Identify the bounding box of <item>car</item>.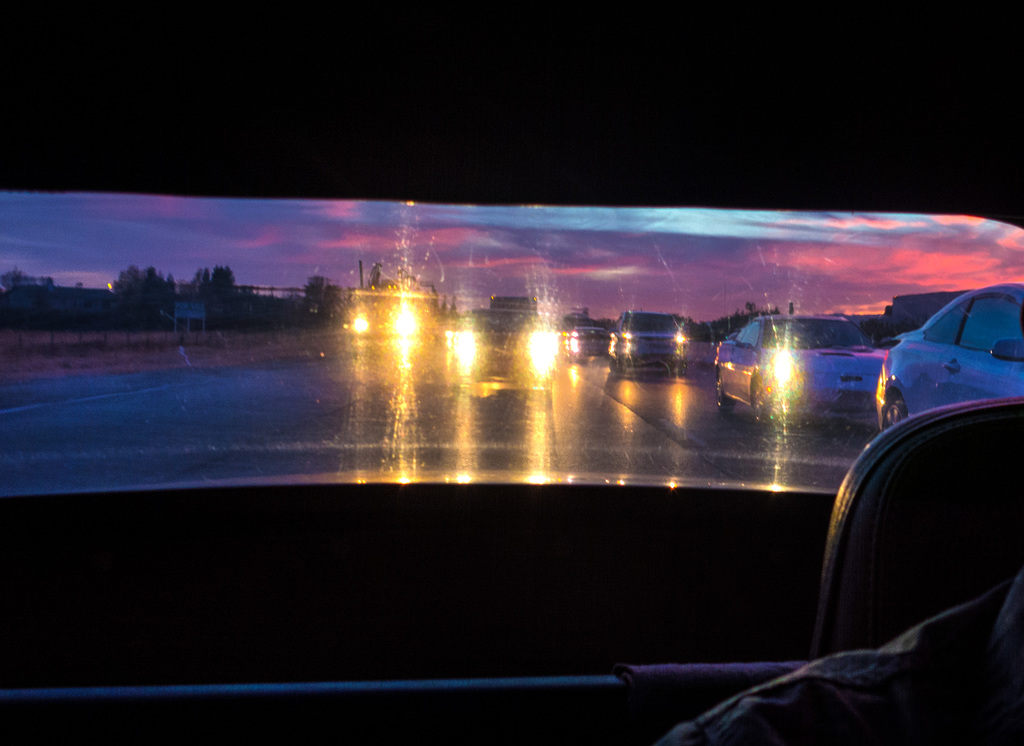
detection(561, 321, 613, 366).
